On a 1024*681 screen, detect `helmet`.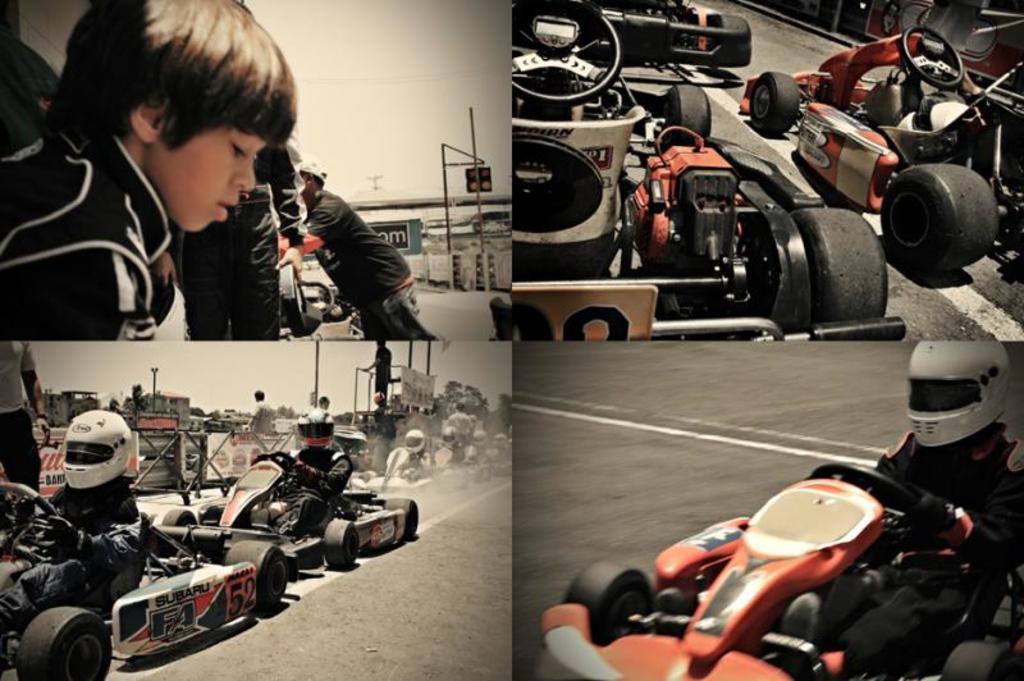
470:430:488:451.
